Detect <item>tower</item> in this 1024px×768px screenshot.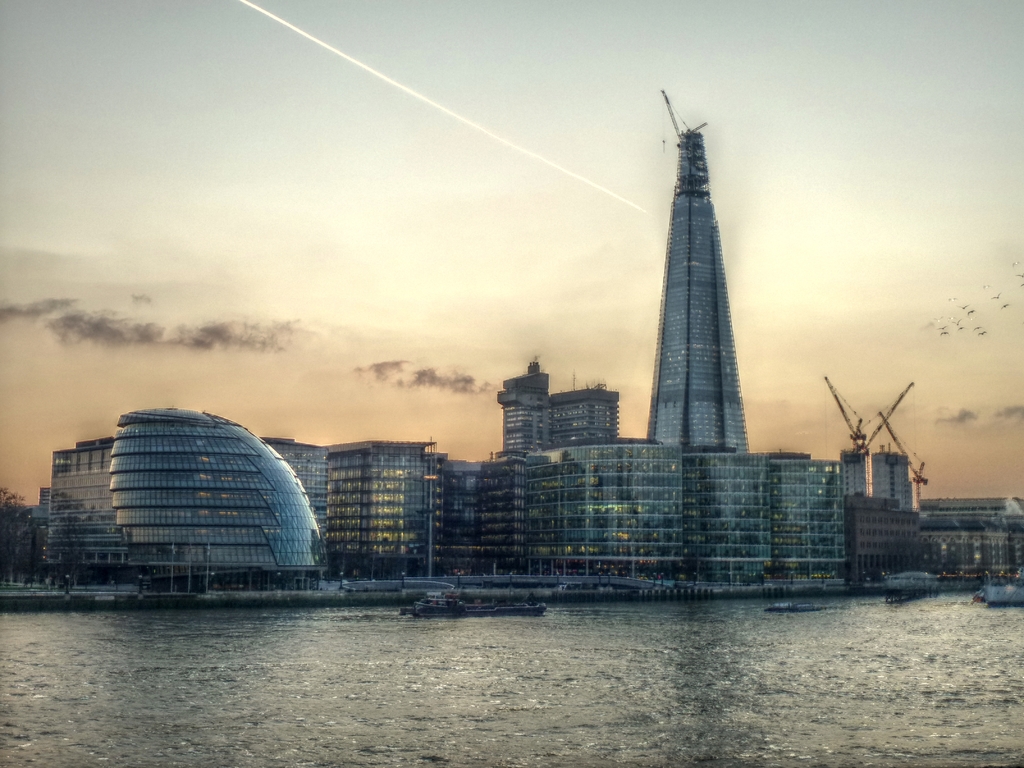
Detection: crop(646, 86, 753, 456).
